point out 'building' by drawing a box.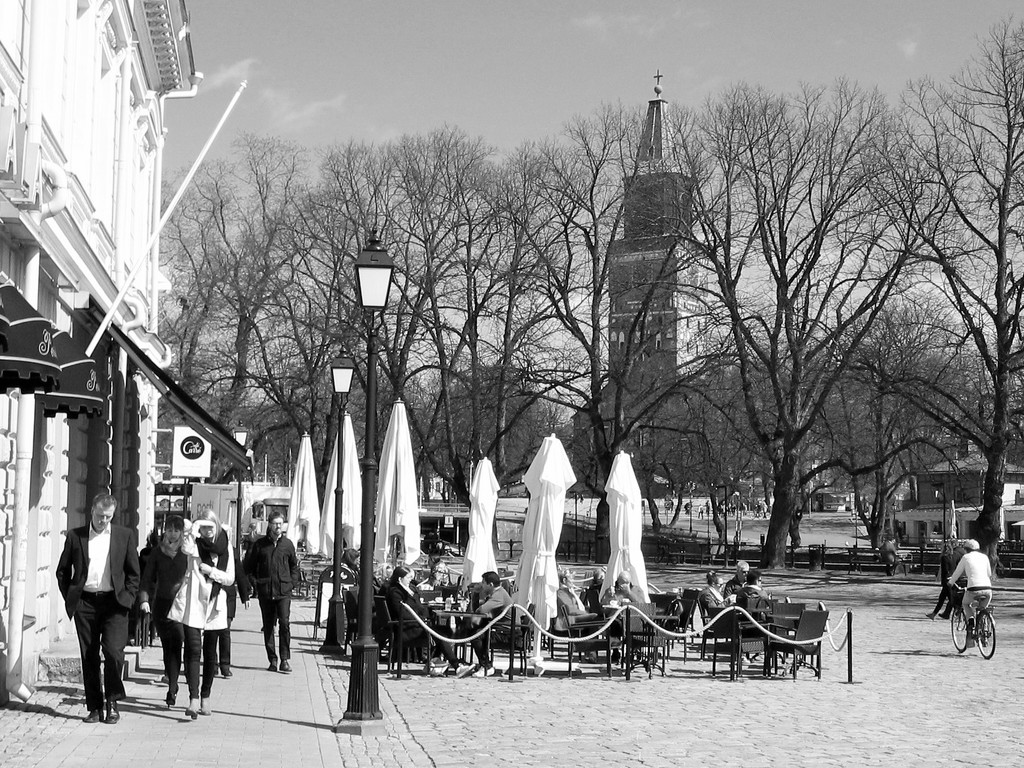
locate(605, 65, 715, 495).
